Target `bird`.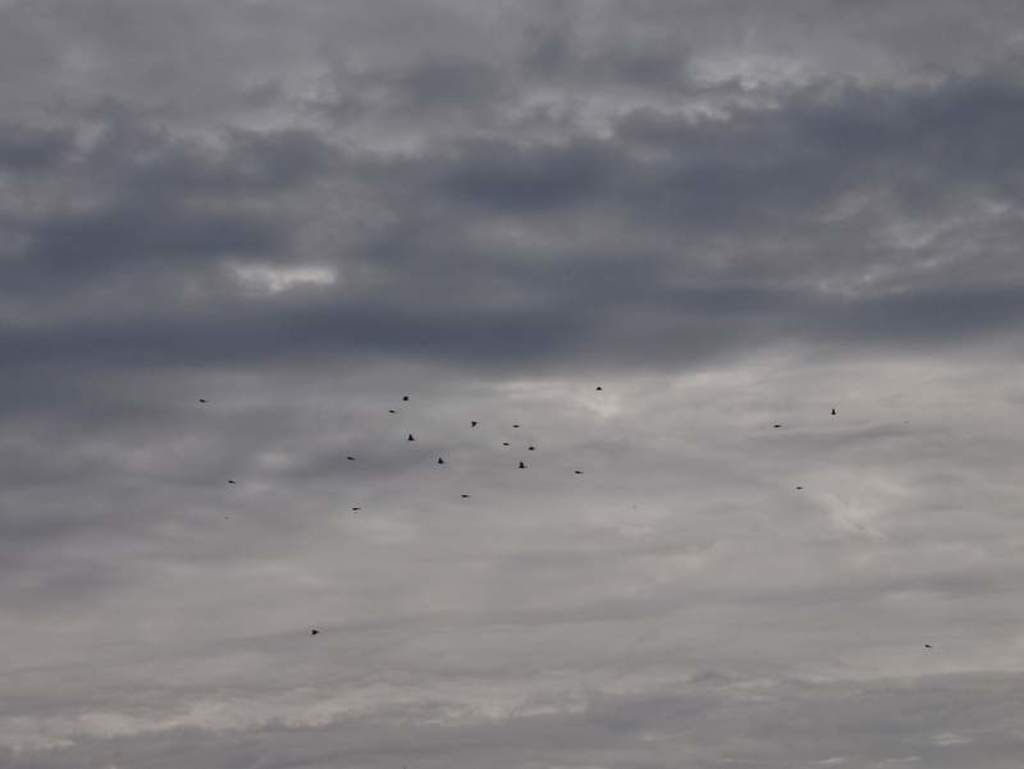
Target region: left=497, top=445, right=508, bottom=450.
